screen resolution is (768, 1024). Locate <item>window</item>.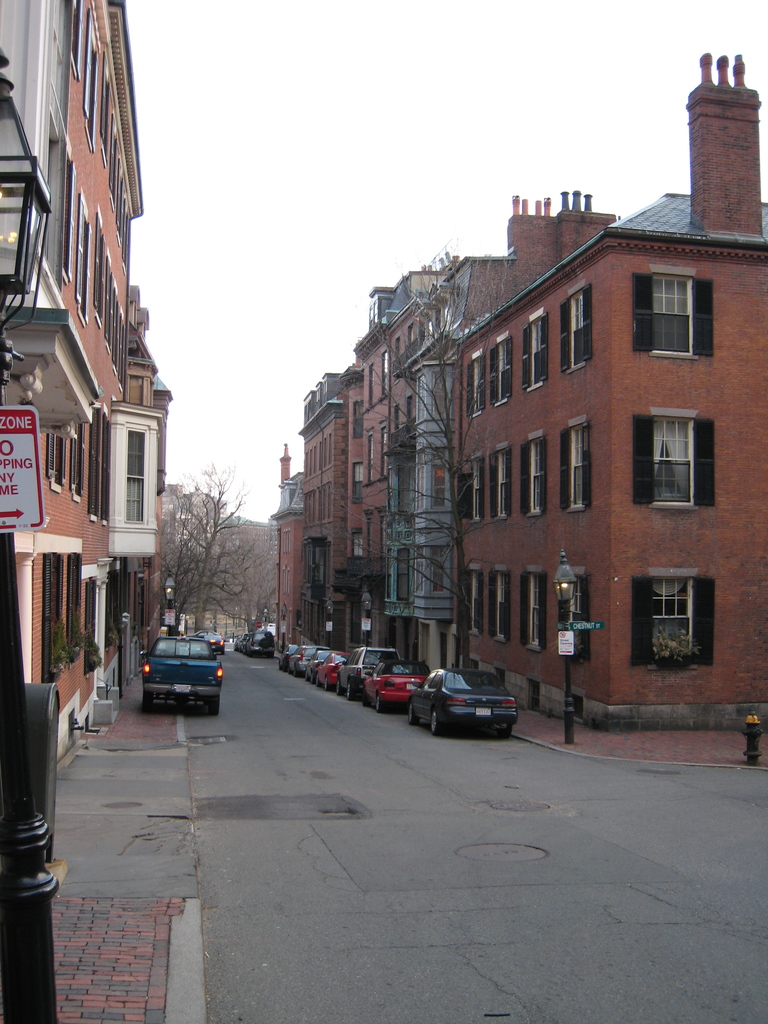
box=[468, 359, 491, 415].
